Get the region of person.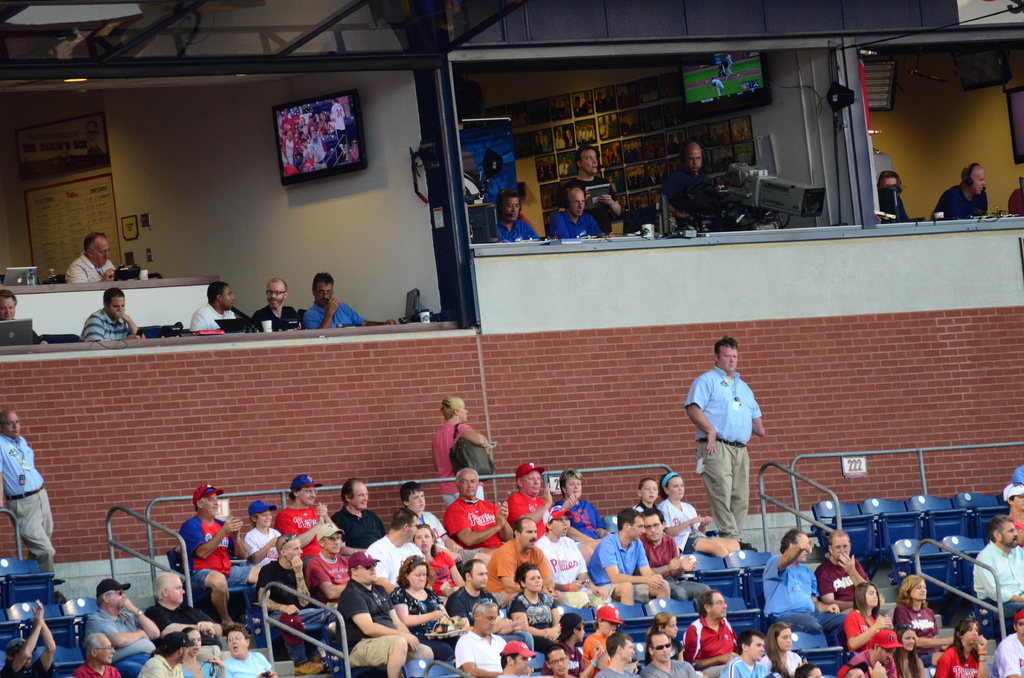
[x1=927, y1=165, x2=990, y2=227].
